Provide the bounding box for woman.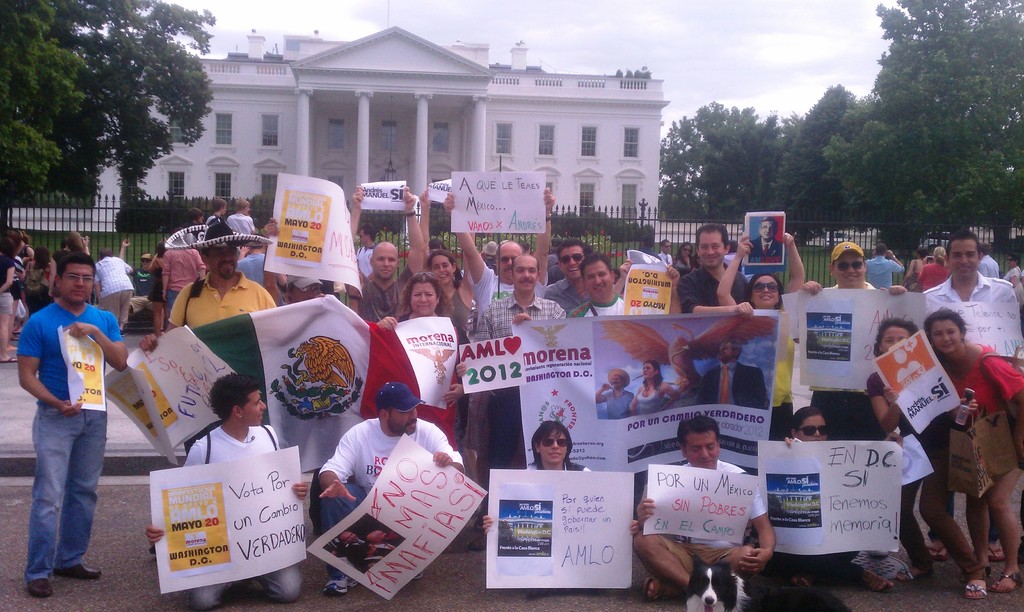
bbox(0, 227, 19, 360).
